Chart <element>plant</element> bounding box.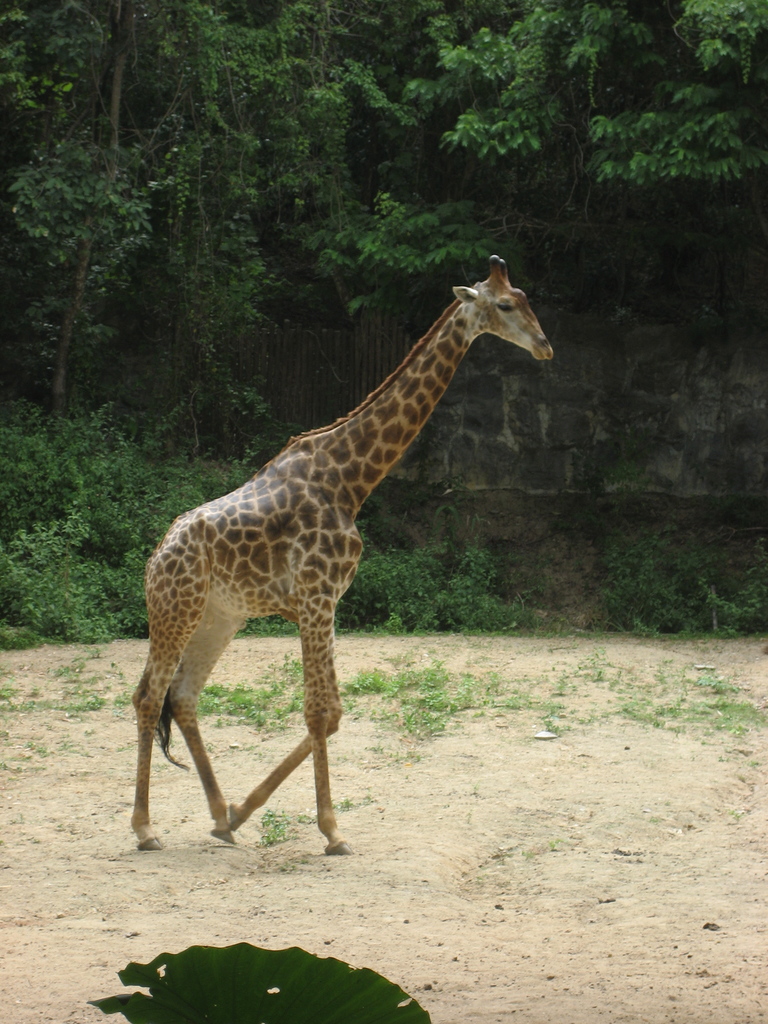
Charted: pyautogui.locateOnScreen(277, 854, 308, 873).
